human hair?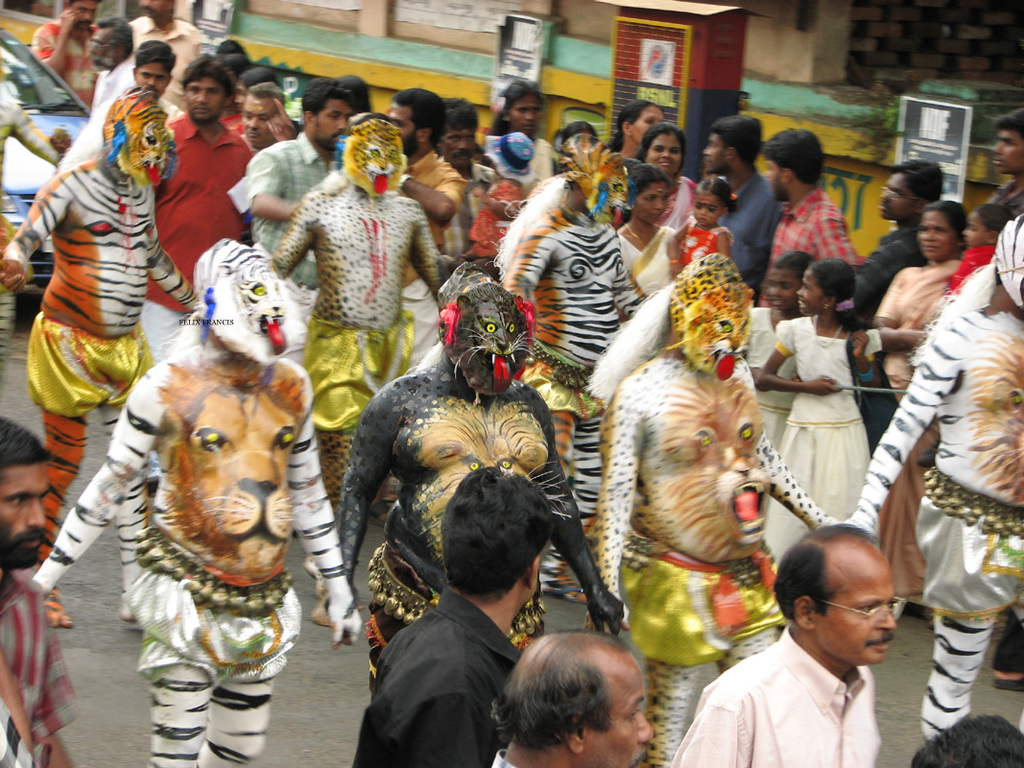
pyautogui.locateOnScreen(809, 257, 866, 328)
